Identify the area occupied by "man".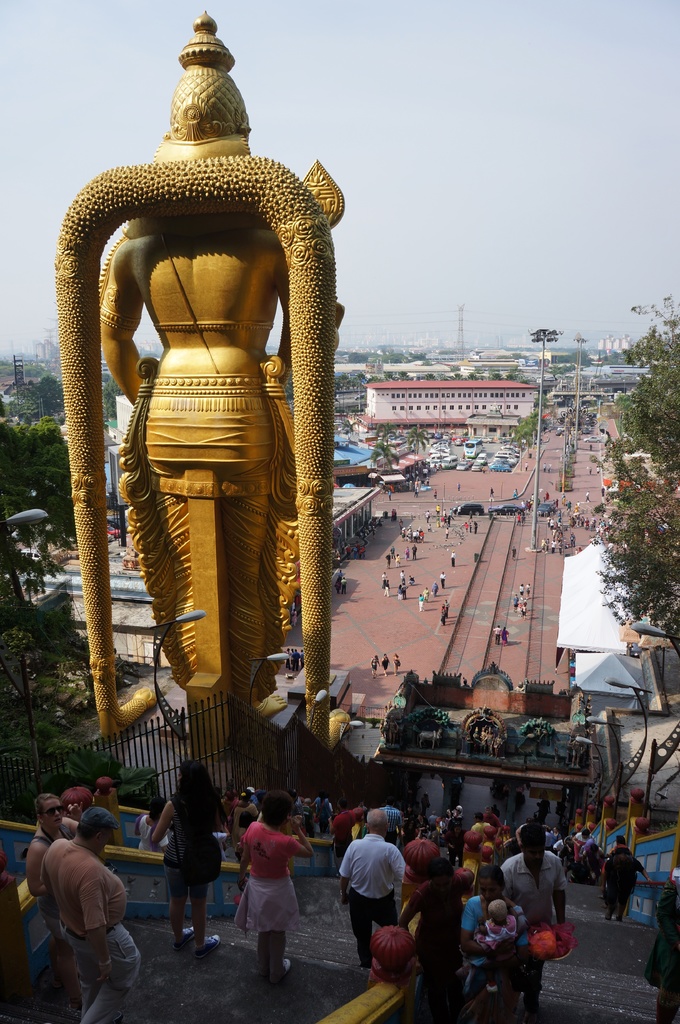
Area: {"left": 548, "top": 464, "right": 551, "bottom": 471}.
